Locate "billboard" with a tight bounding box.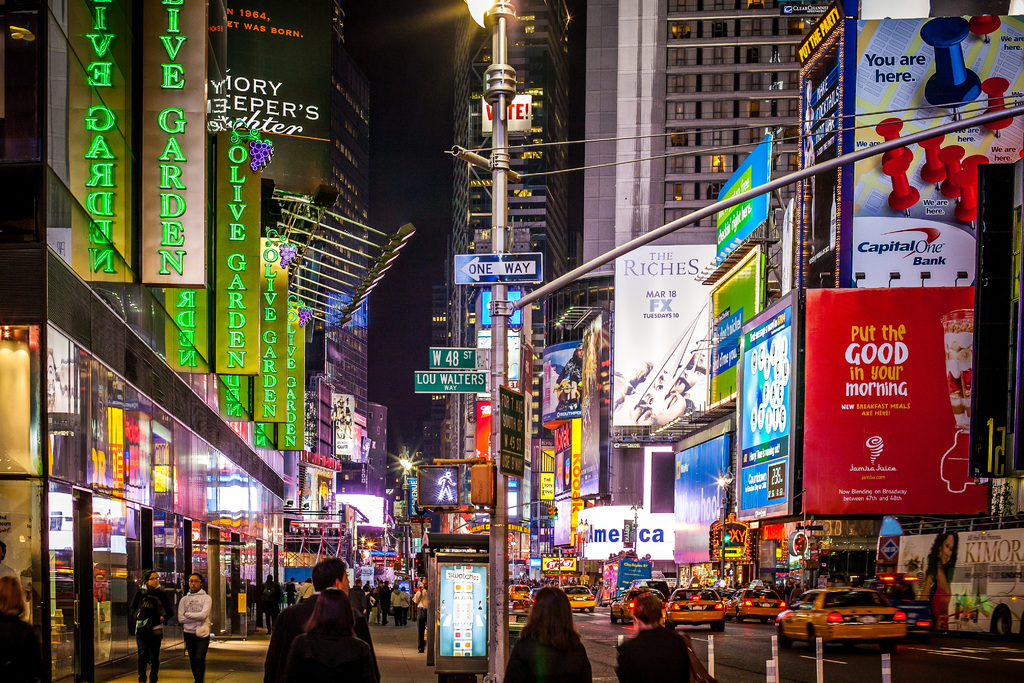
rect(740, 268, 814, 528).
